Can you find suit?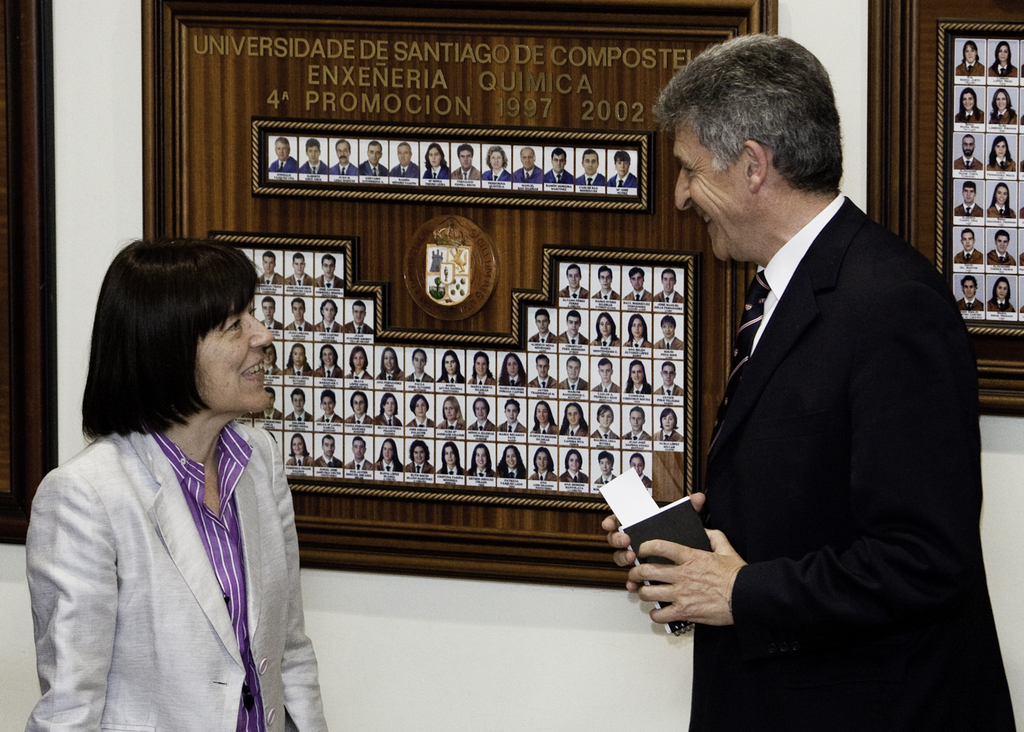
Yes, bounding box: rect(404, 458, 432, 475).
